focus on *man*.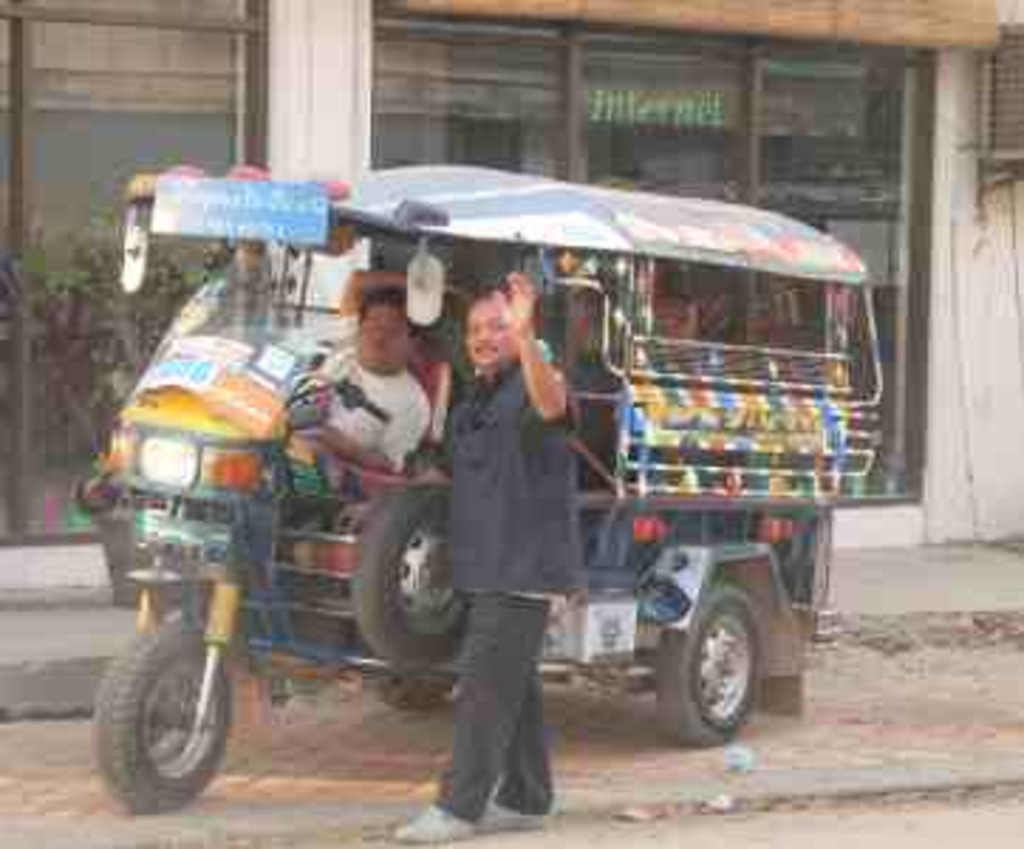
Focused at <bbox>263, 263, 472, 484</bbox>.
